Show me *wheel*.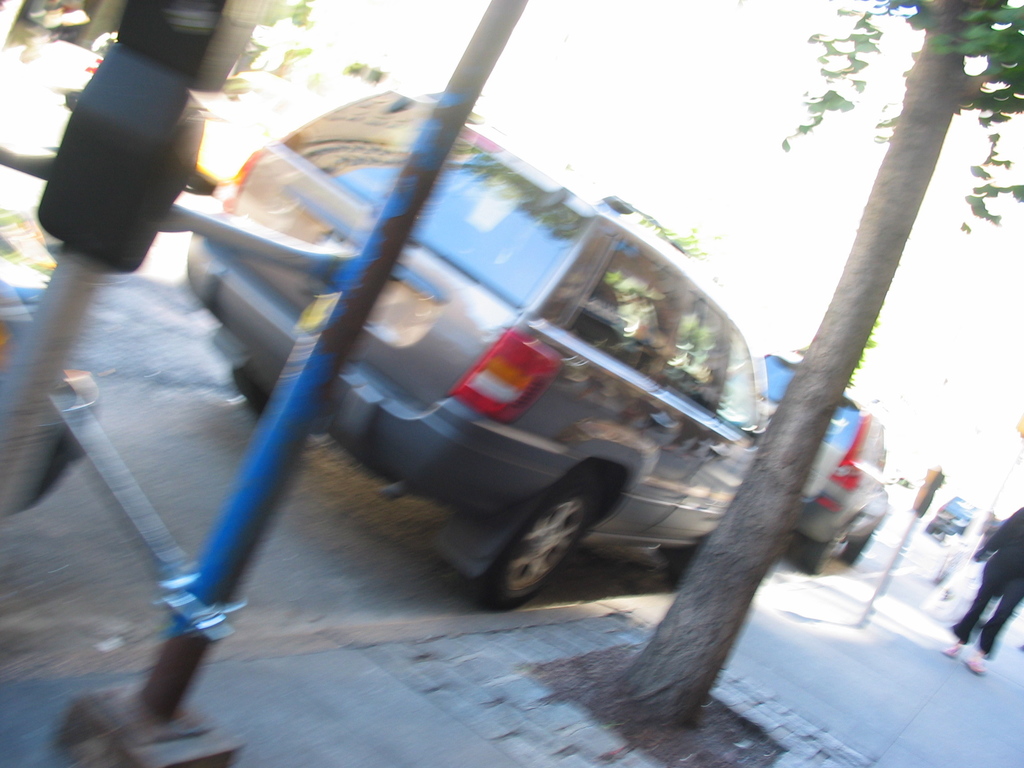
*wheel* is here: 234/362/272/419.
